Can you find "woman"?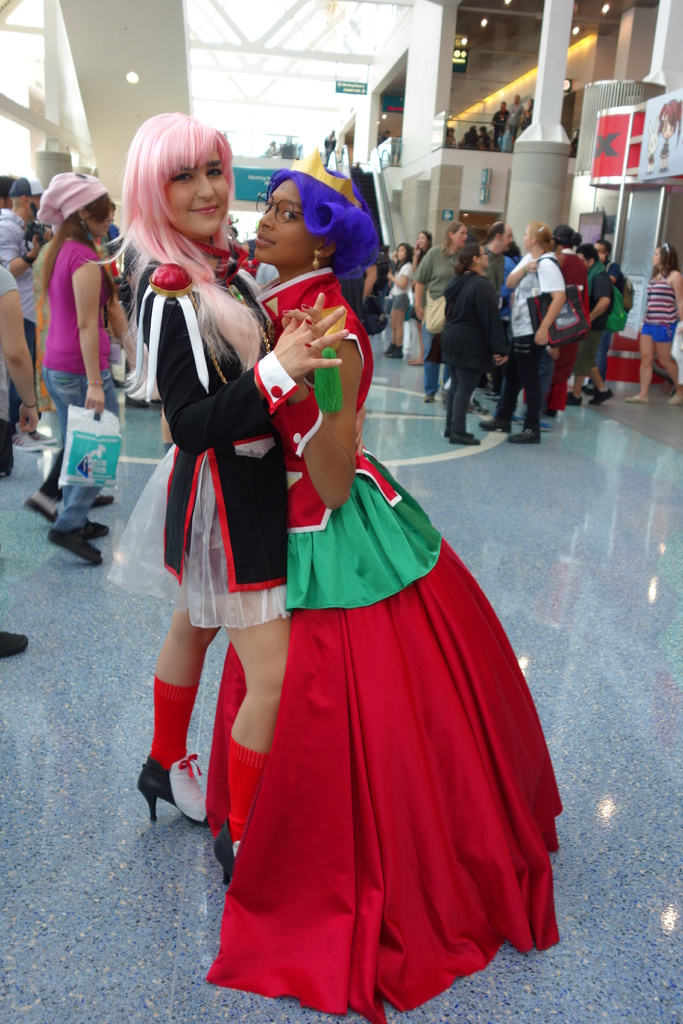
Yes, bounding box: 471/218/571/442.
